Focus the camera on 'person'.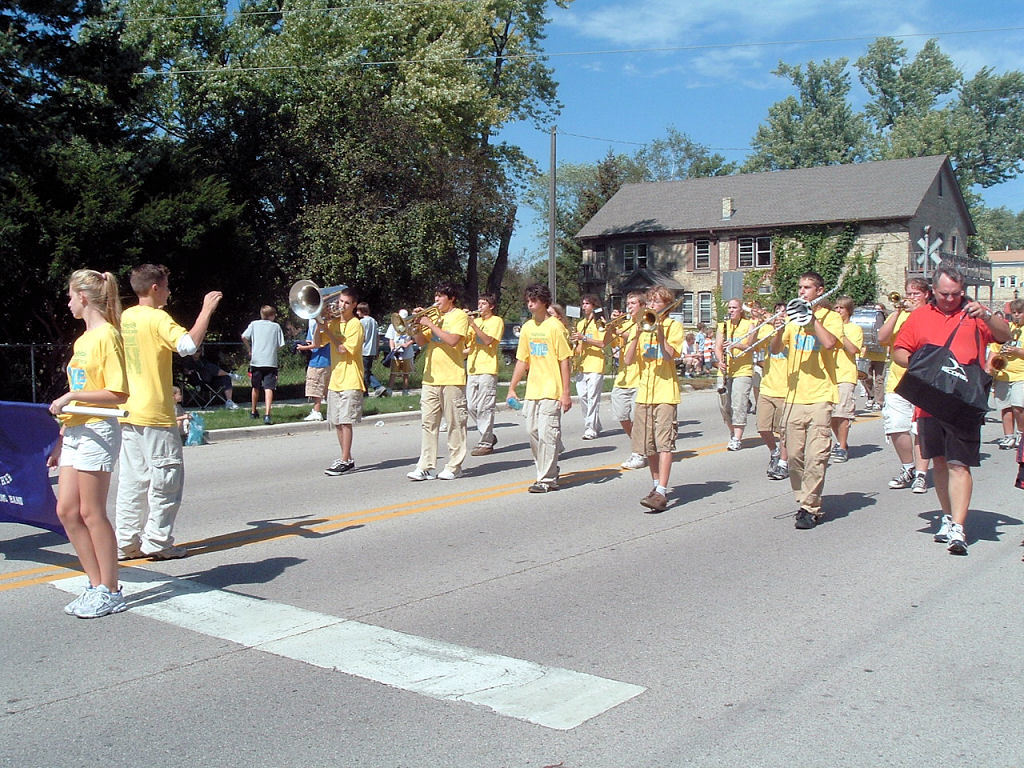
Focus region: <box>350,301,380,394</box>.
